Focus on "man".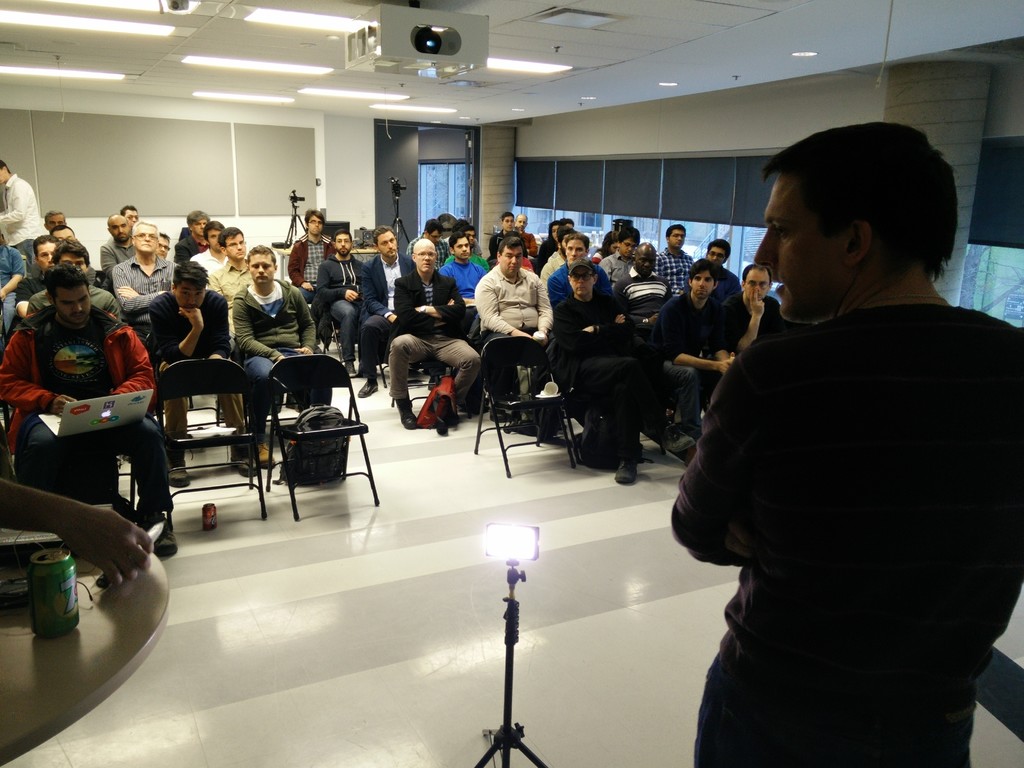
Focused at bbox(469, 236, 557, 428).
